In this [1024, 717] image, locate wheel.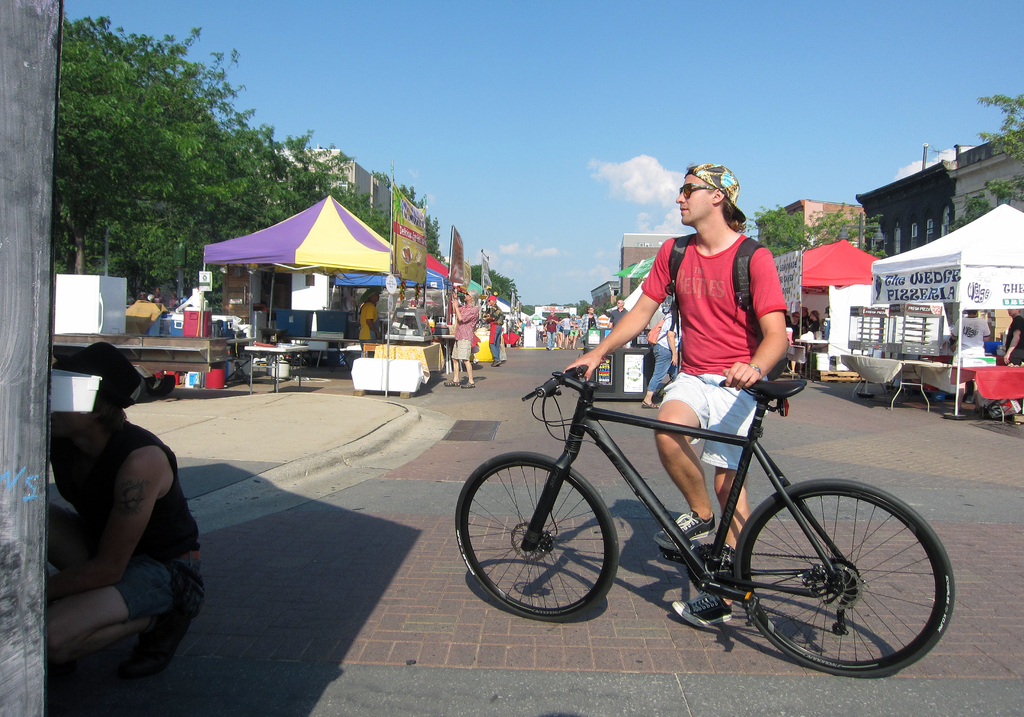
Bounding box: bbox=[454, 450, 620, 618].
